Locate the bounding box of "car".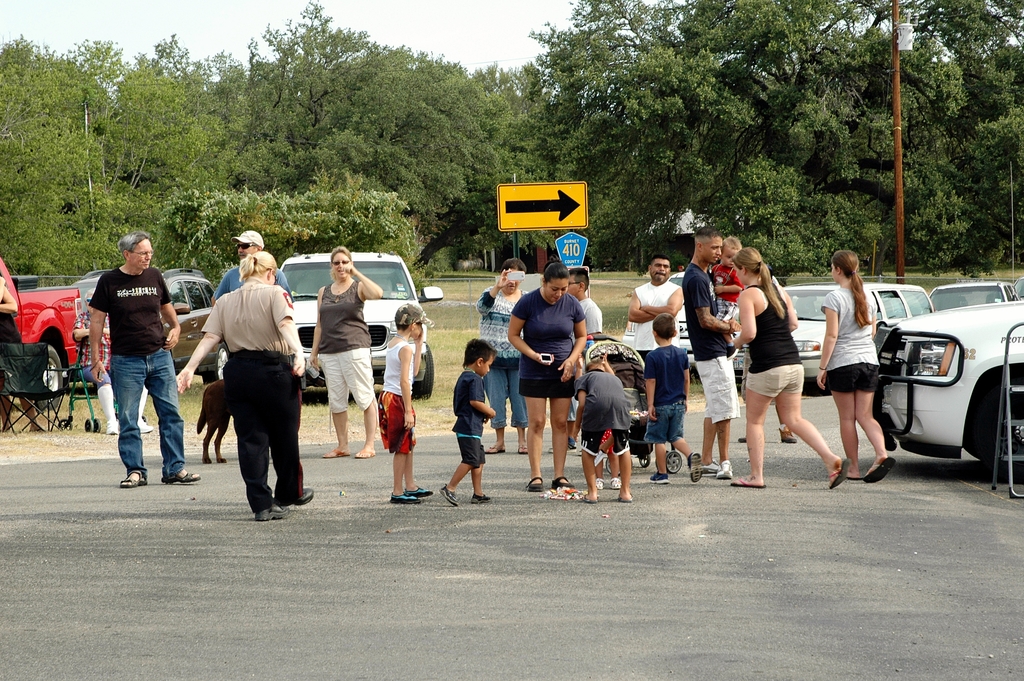
Bounding box: (70, 269, 228, 385).
